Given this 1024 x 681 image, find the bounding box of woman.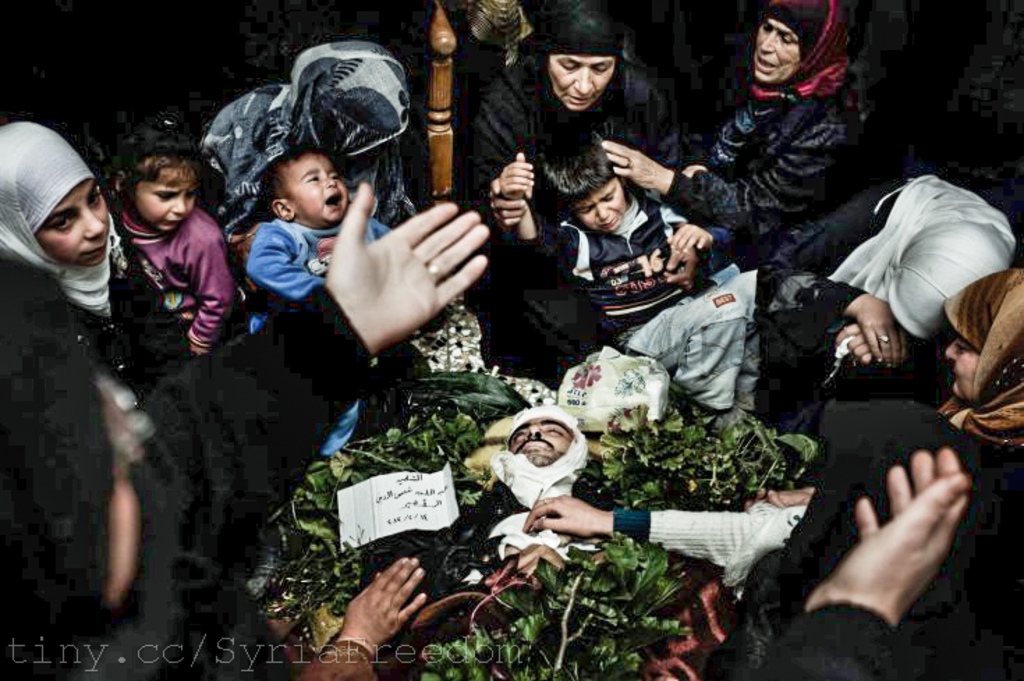
0/116/201/394.
